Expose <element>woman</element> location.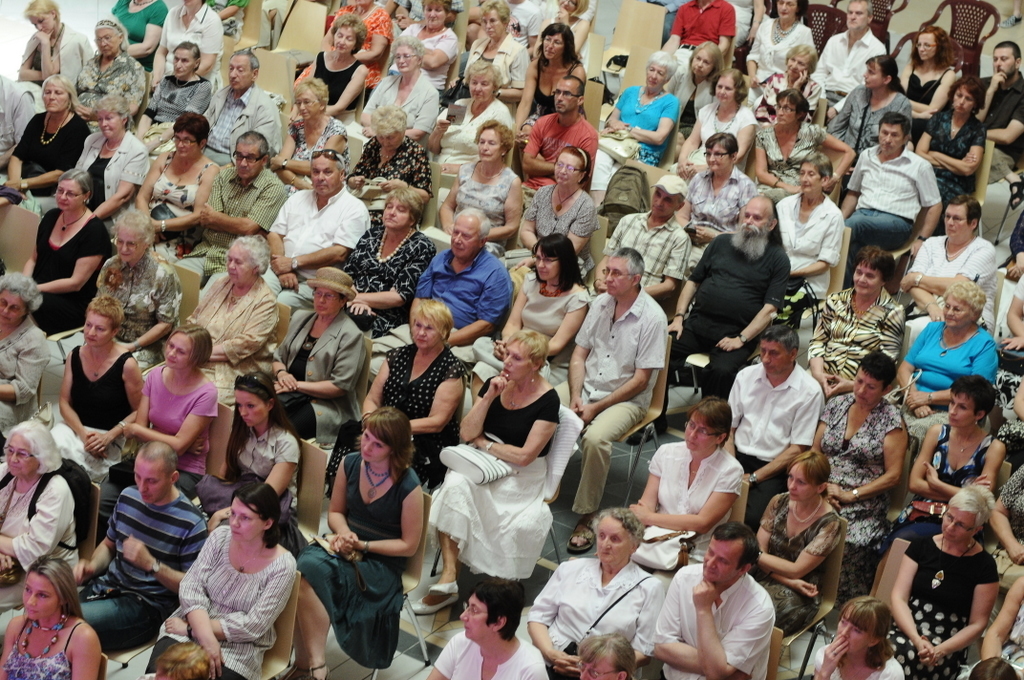
Exposed at l=404, t=329, r=560, b=622.
